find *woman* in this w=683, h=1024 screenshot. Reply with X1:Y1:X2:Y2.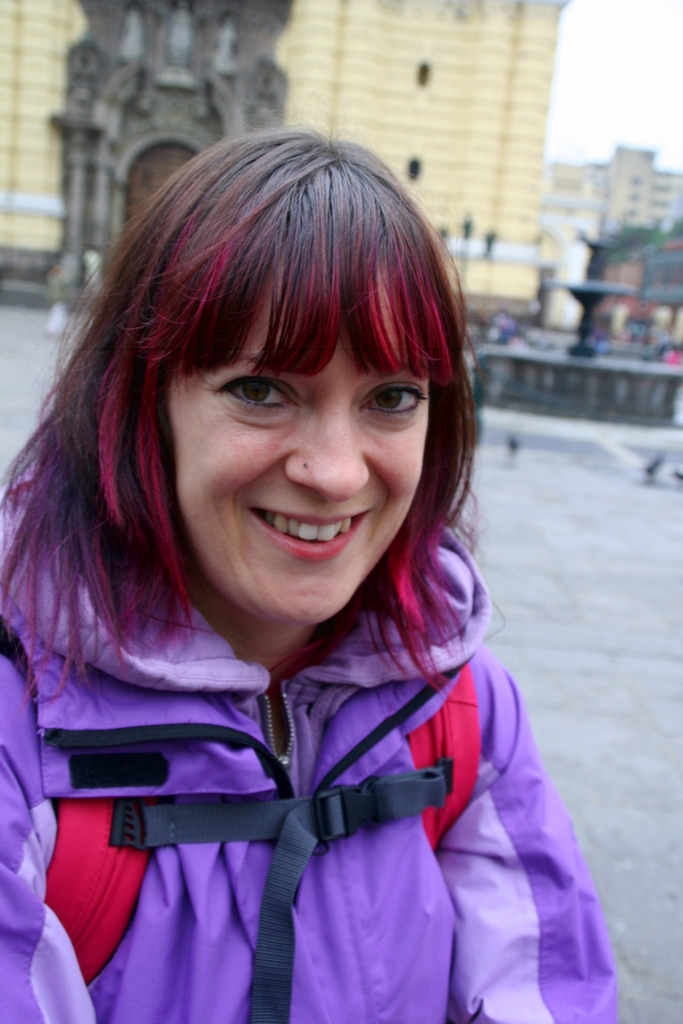
0:142:605:982.
